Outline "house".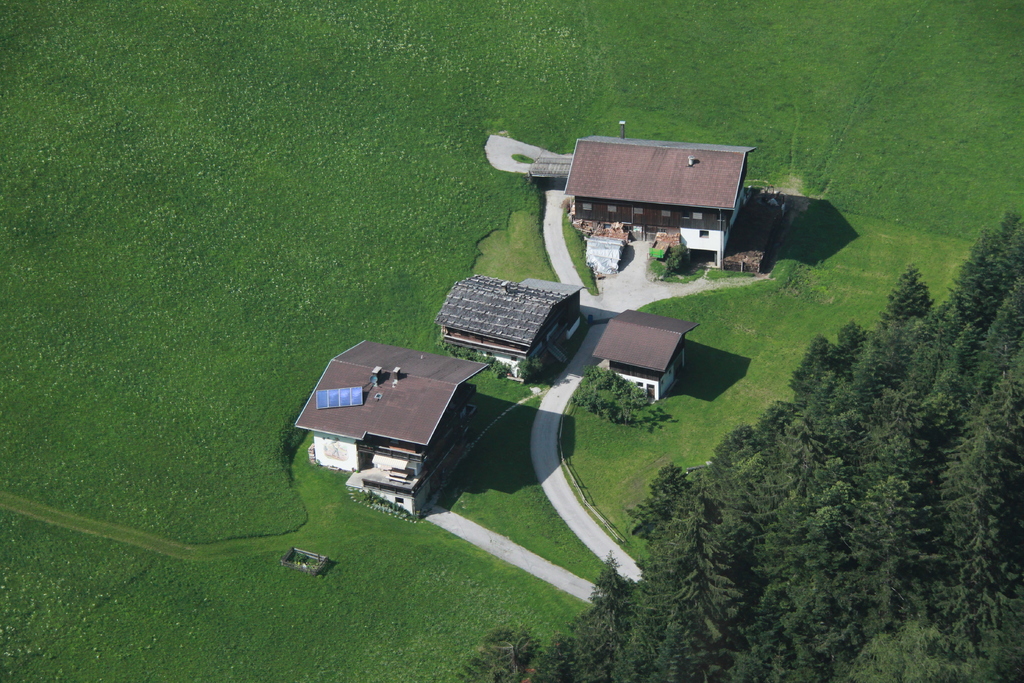
Outline: [524,124,780,254].
